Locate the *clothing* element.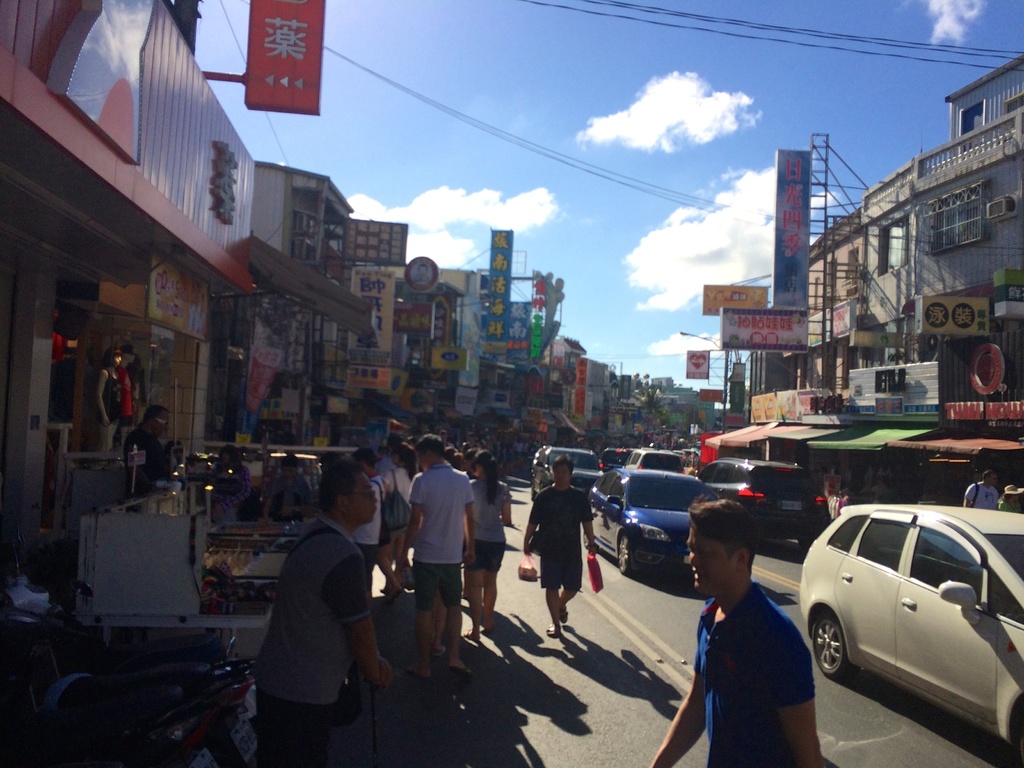
Element bbox: pyautogui.locateOnScreen(382, 463, 415, 541).
